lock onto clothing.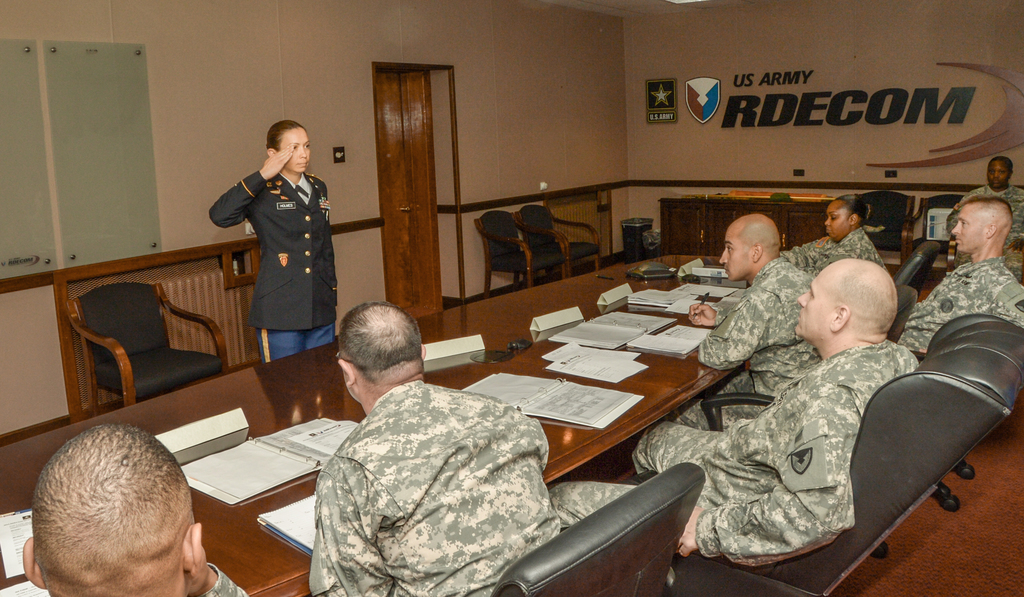
Locked: [209,144,333,358].
